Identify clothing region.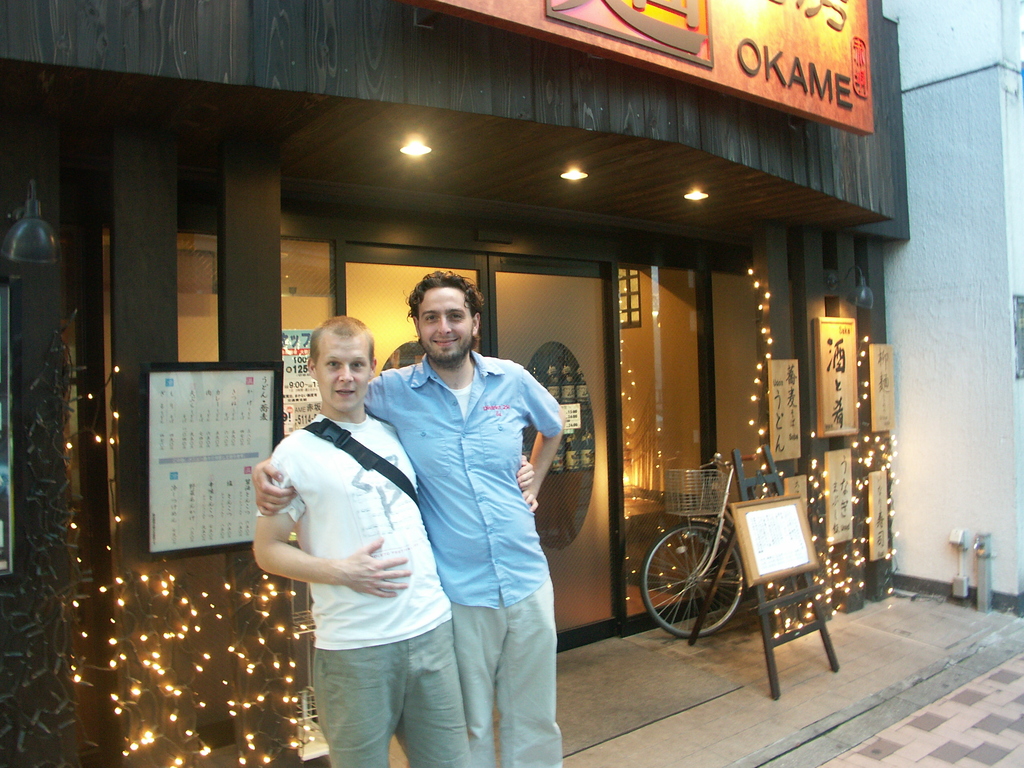
Region: (354,360,568,761).
